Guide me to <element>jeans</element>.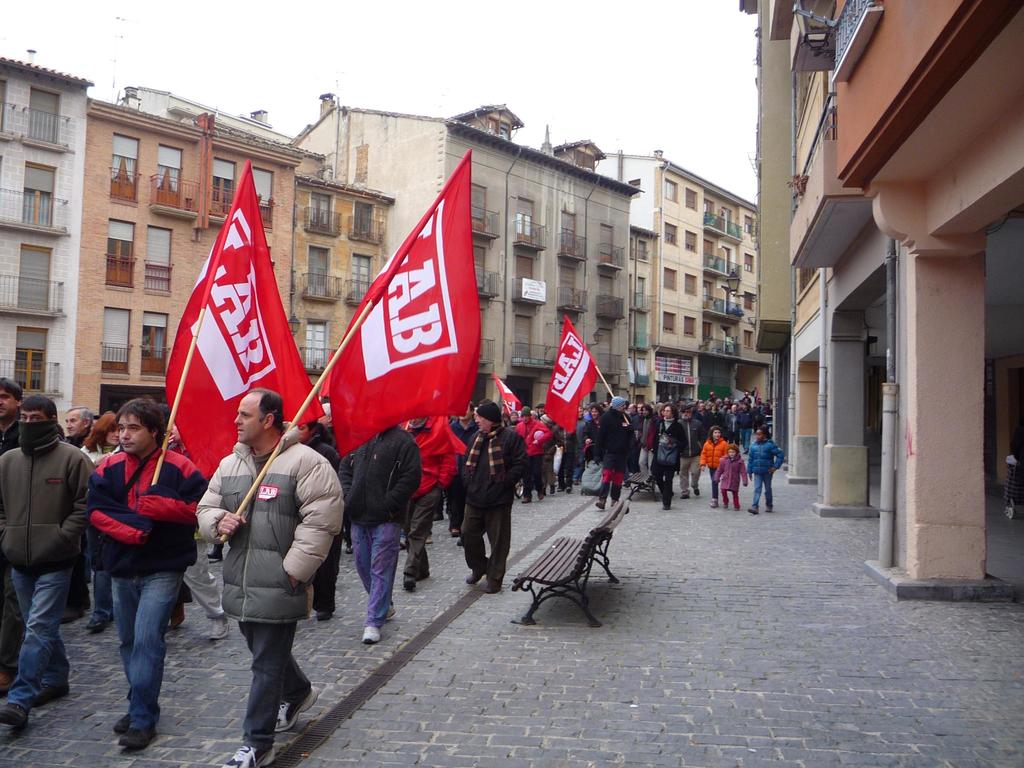
Guidance: rect(84, 556, 177, 757).
